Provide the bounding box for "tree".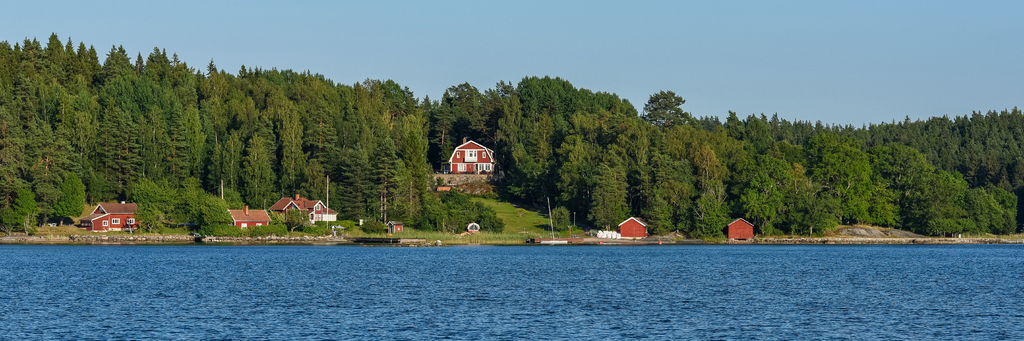
[824,116,908,157].
